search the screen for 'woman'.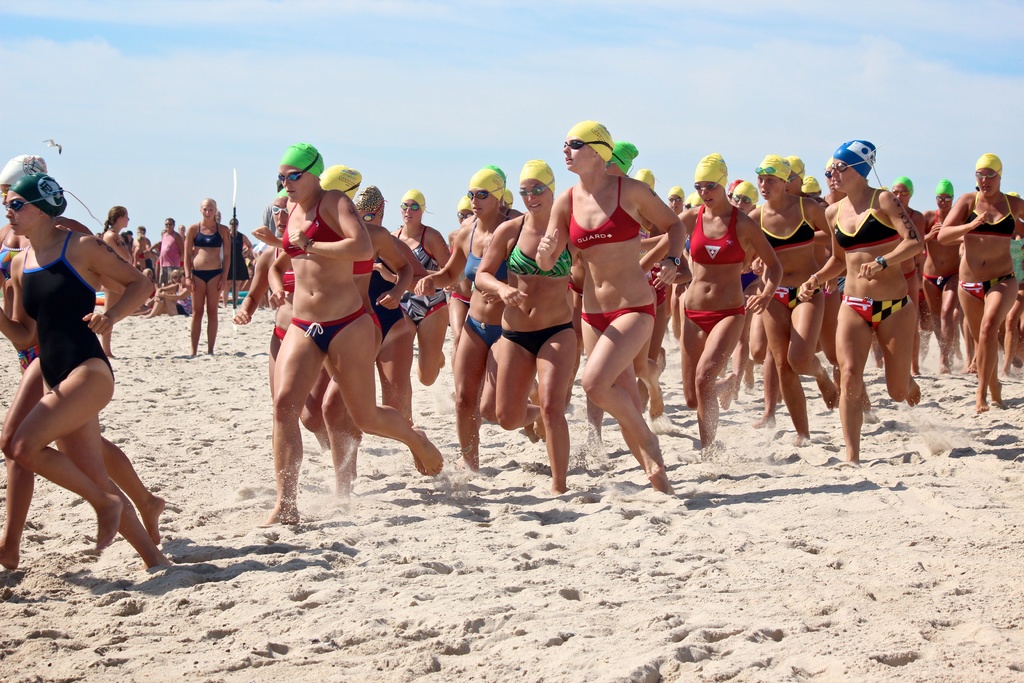
Found at 180, 196, 237, 359.
